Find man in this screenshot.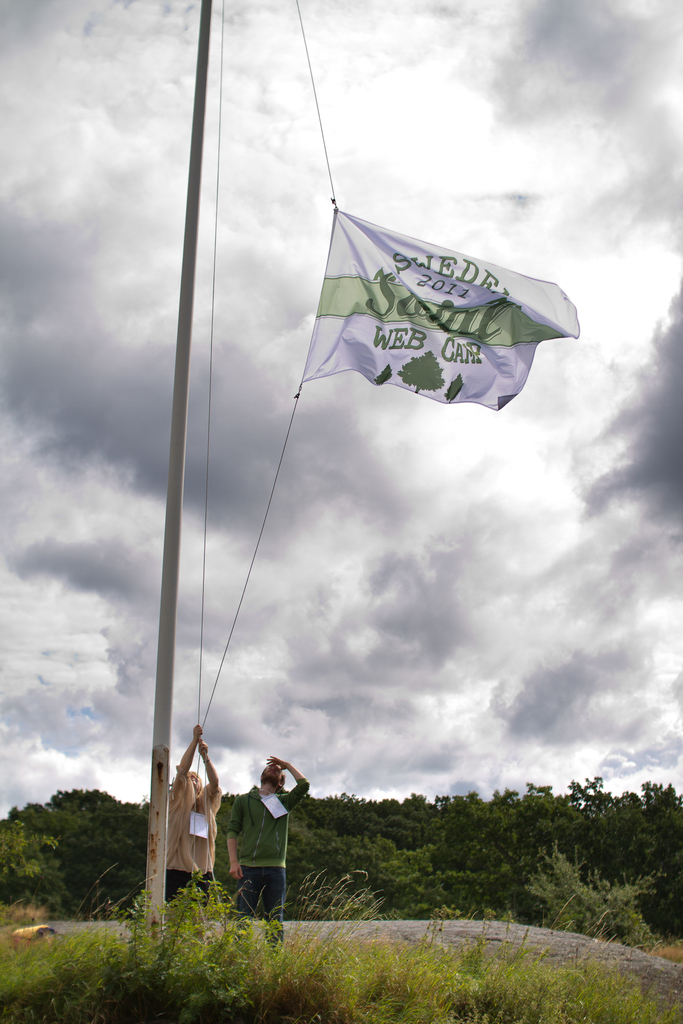
The bounding box for man is [x1=217, y1=765, x2=305, y2=936].
